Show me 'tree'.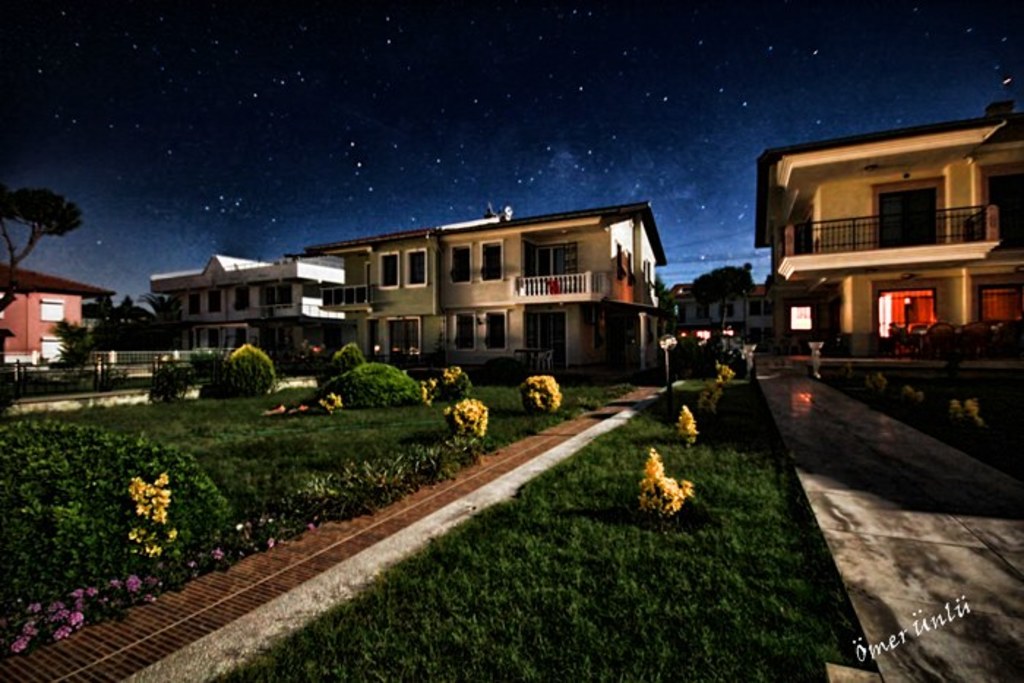
'tree' is here: 688/260/774/335.
